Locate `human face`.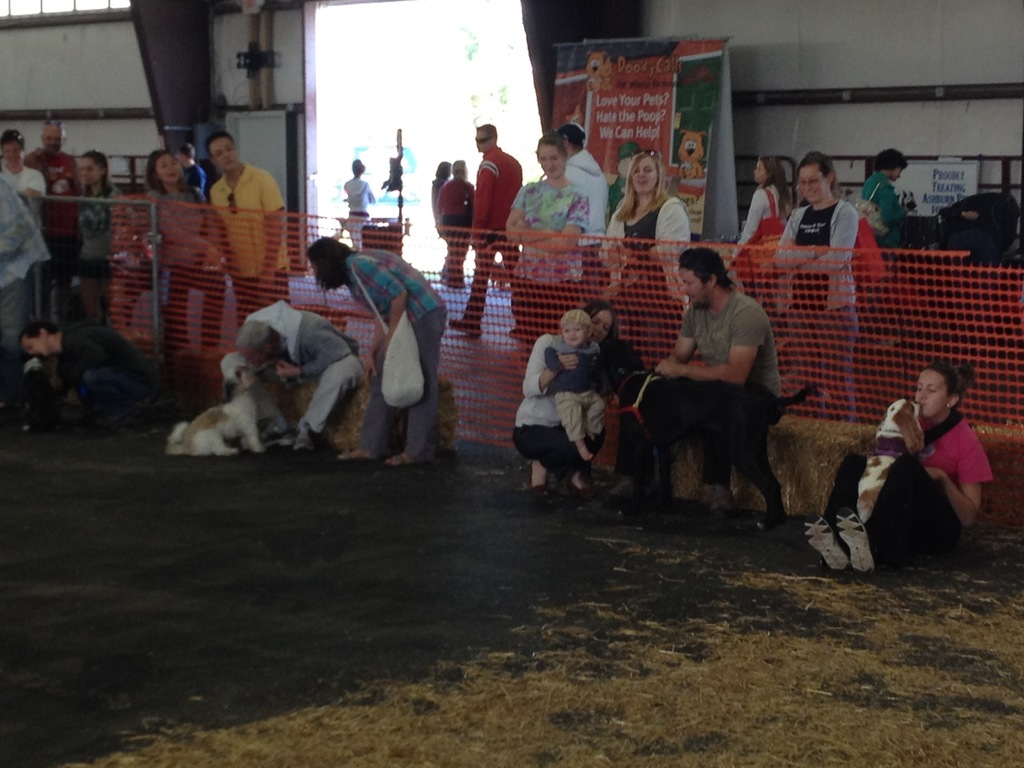
Bounding box: <box>639,161,659,192</box>.
